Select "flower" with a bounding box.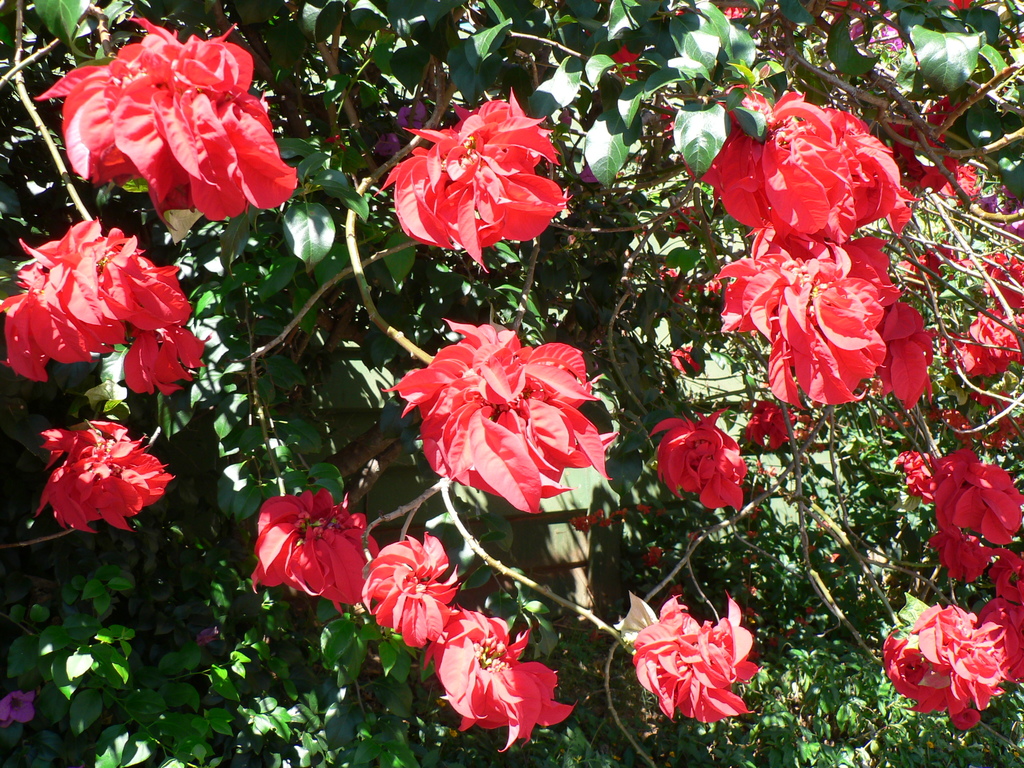
[0,208,118,392].
